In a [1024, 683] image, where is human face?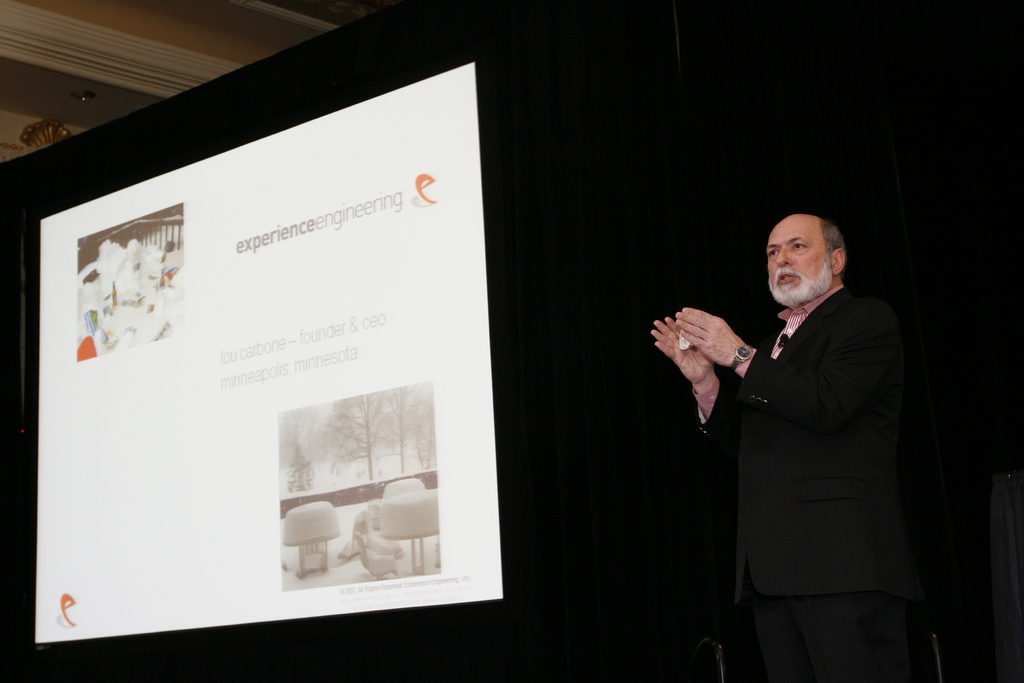
BBox(766, 215, 826, 300).
